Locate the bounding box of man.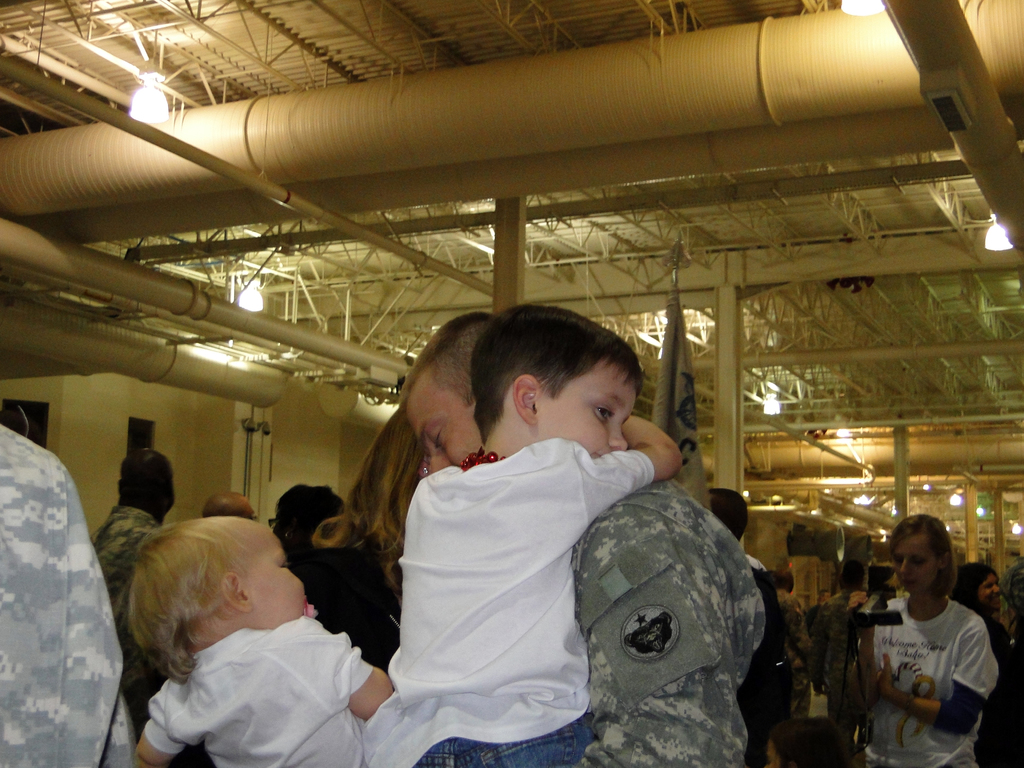
Bounding box: [x1=423, y1=330, x2=783, y2=749].
